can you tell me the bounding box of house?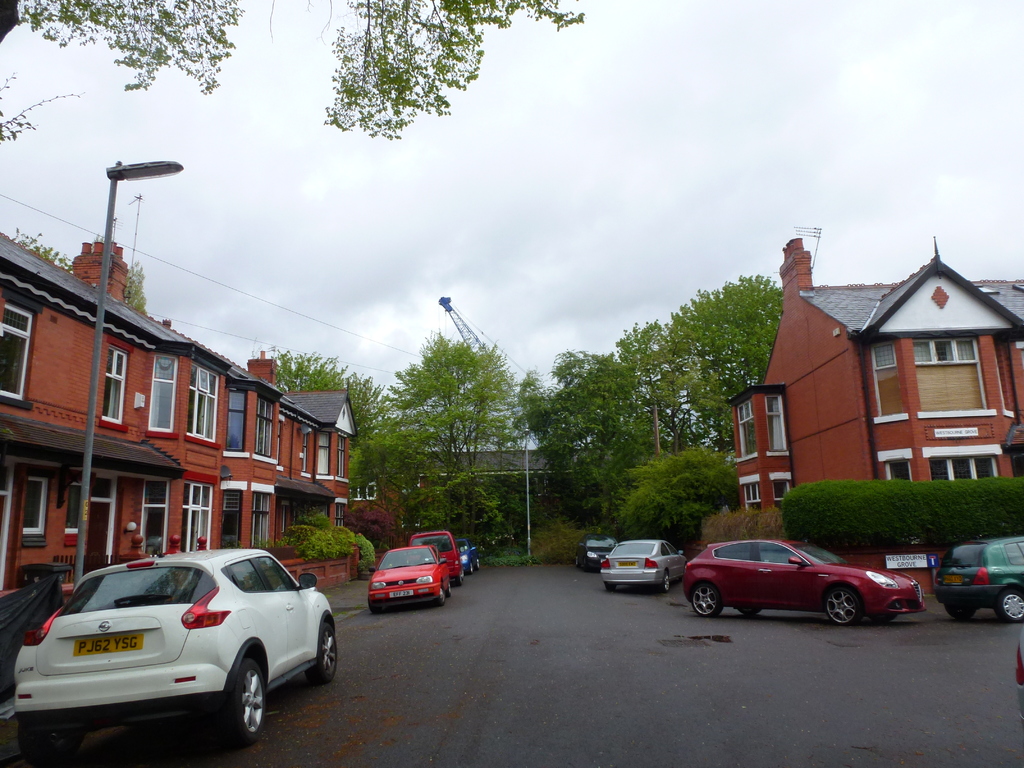
l=0, t=232, r=411, b=621.
